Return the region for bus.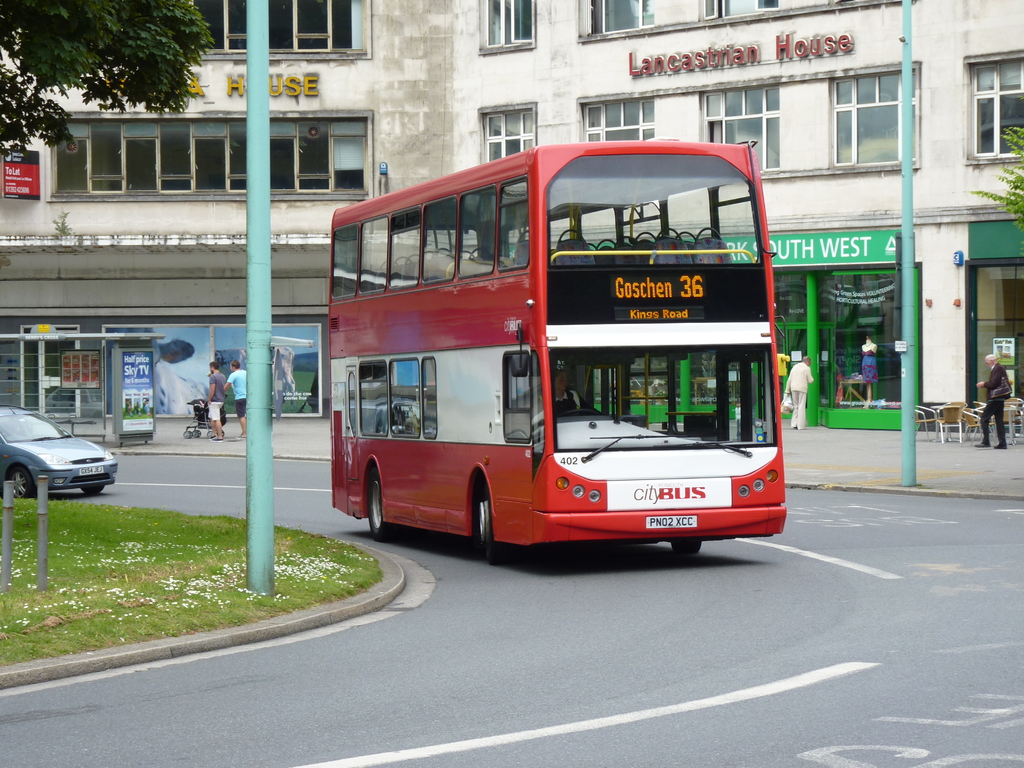
Rect(328, 140, 788, 563).
